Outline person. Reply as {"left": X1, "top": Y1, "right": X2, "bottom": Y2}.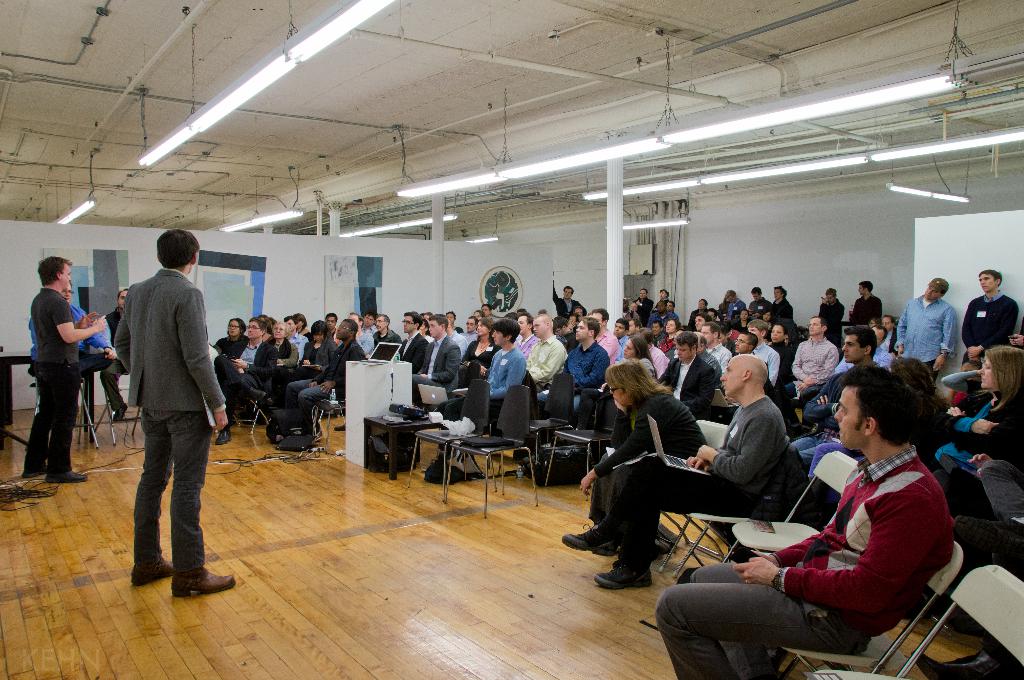
{"left": 666, "top": 362, "right": 949, "bottom": 679}.
